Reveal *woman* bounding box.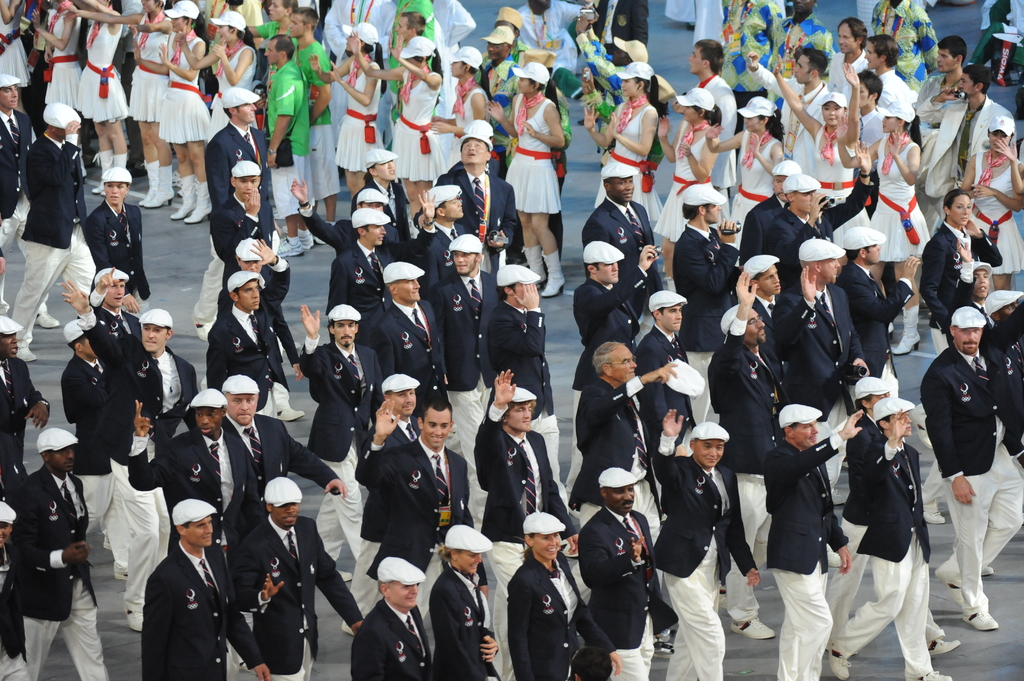
Revealed: l=834, t=116, r=920, b=357.
